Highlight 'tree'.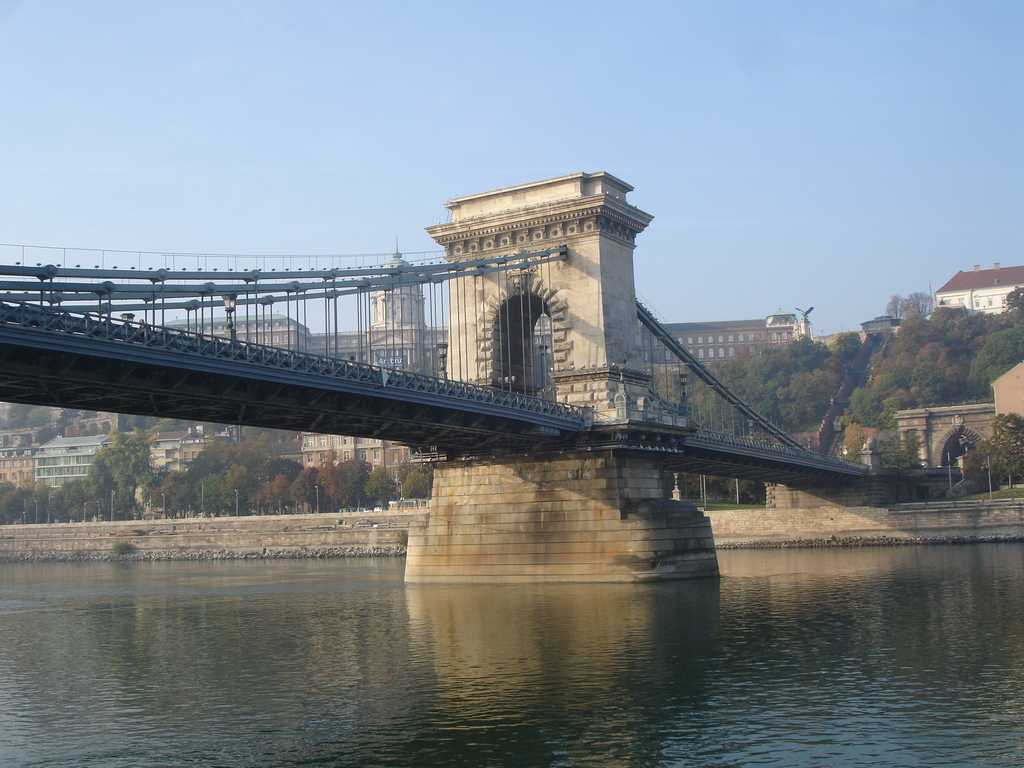
Highlighted region: <bbox>675, 468, 697, 490</bbox>.
